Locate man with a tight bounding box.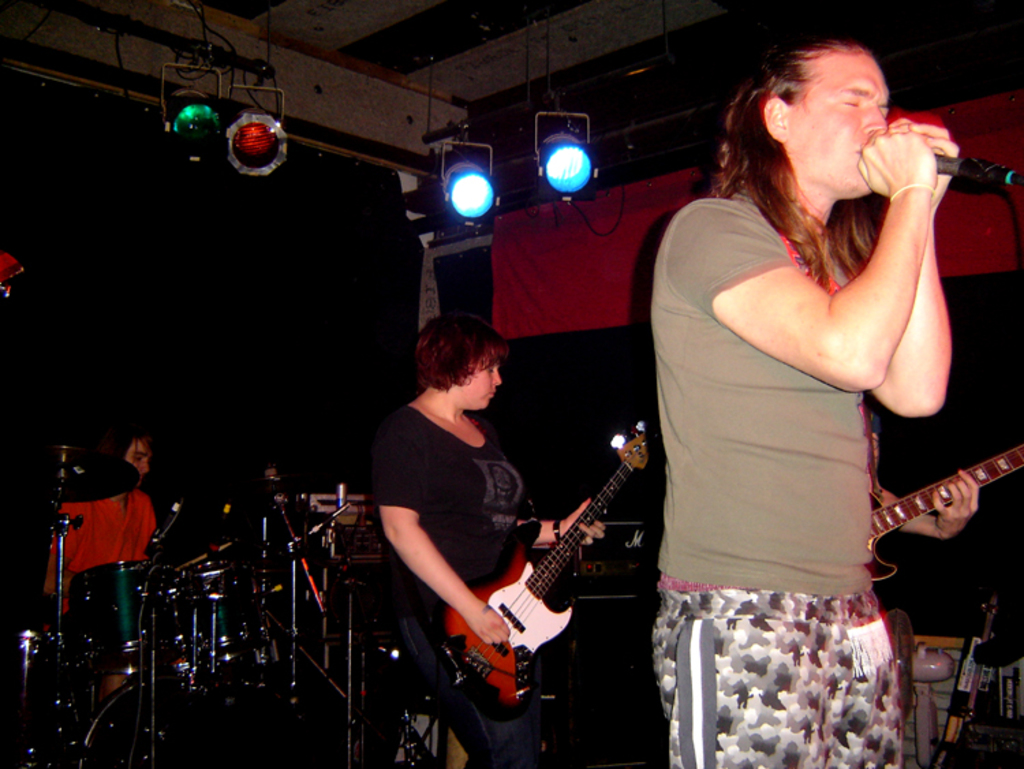
644 33 960 768.
